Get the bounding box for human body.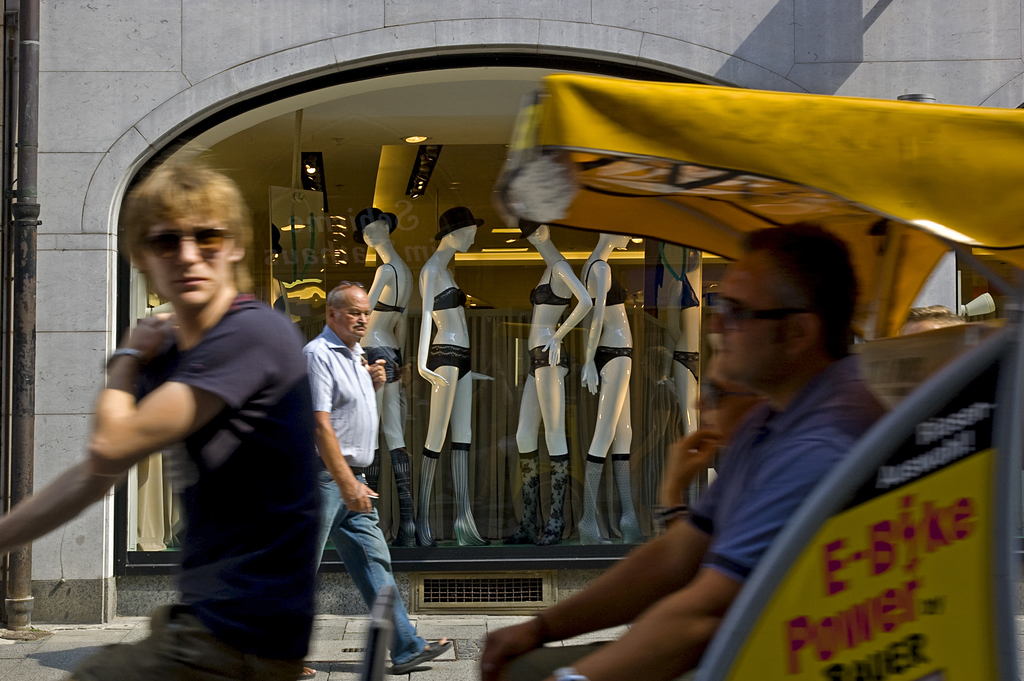
[582,256,647,545].
